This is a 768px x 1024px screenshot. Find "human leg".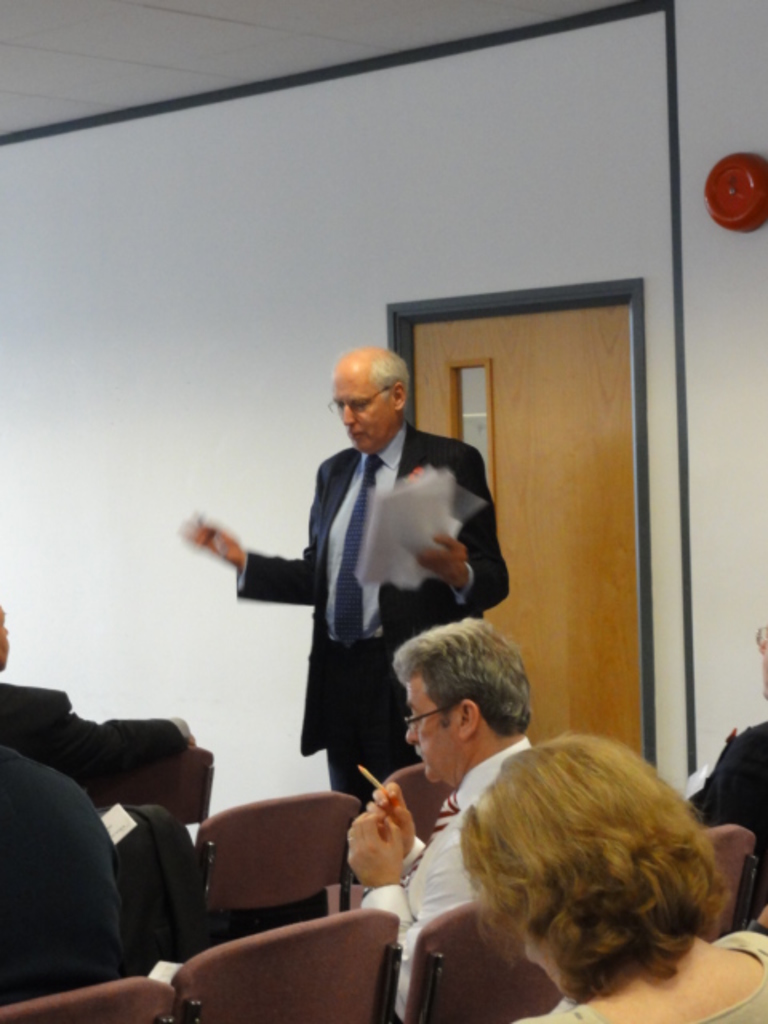
Bounding box: rect(322, 658, 392, 880).
